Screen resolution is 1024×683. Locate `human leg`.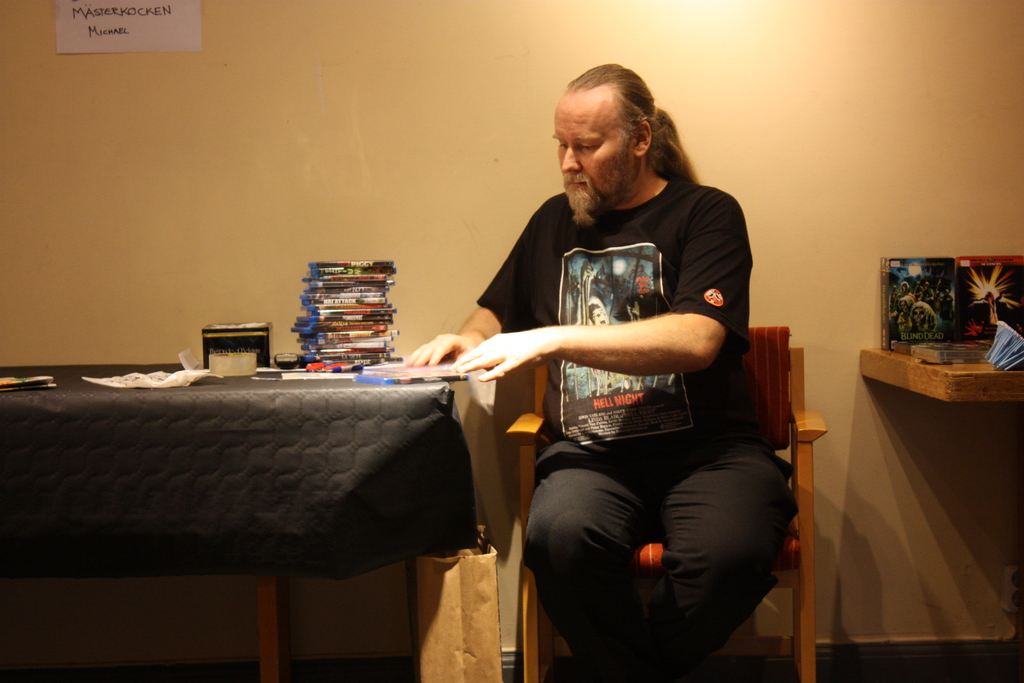
BBox(651, 432, 796, 682).
